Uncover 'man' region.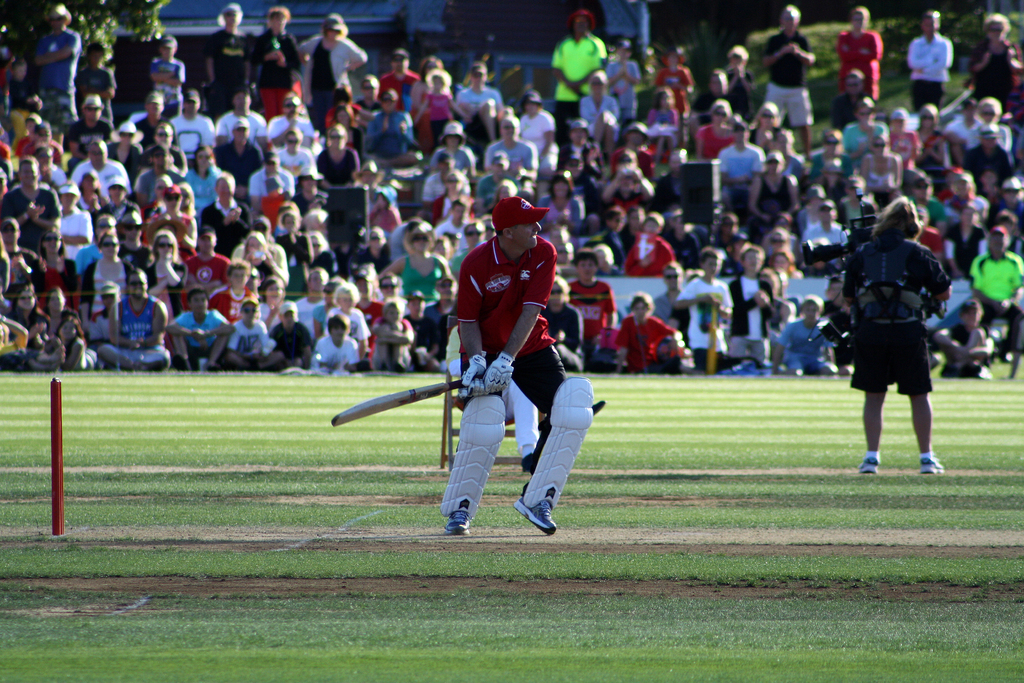
Uncovered: l=761, t=3, r=817, b=154.
